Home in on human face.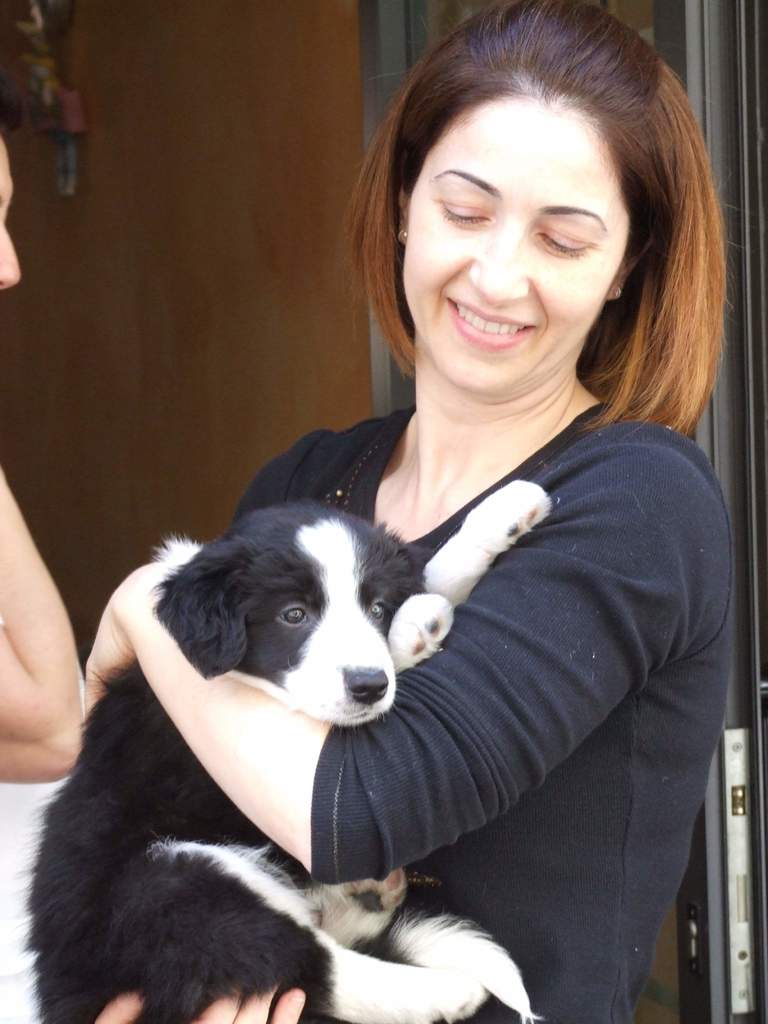
Homed in at {"left": 412, "top": 106, "right": 596, "bottom": 404}.
